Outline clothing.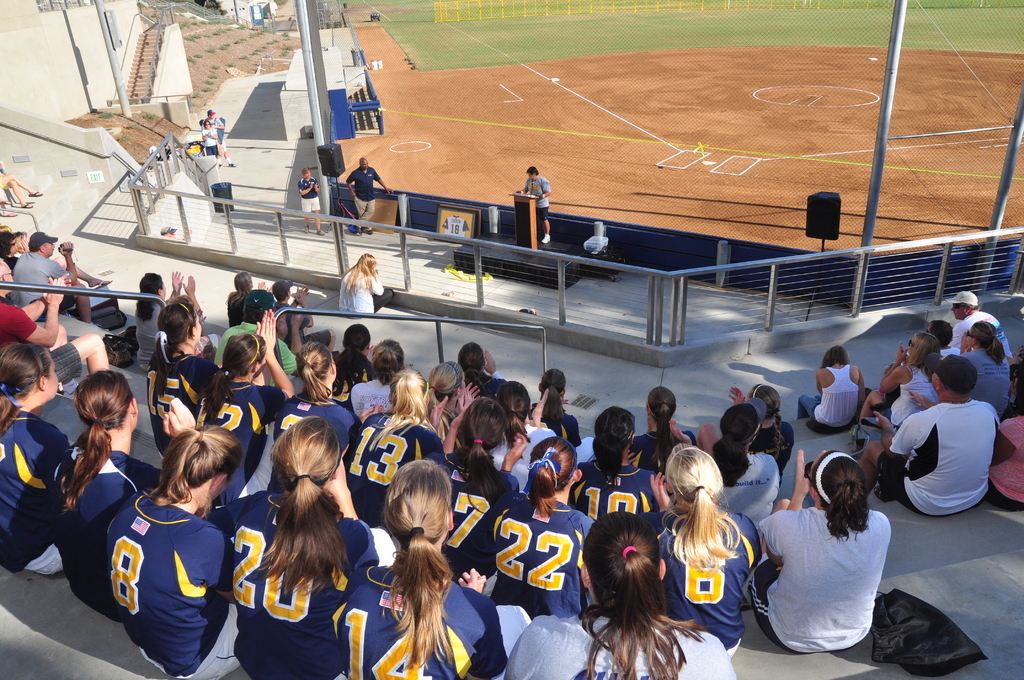
Outline: <box>41,458,161,609</box>.
